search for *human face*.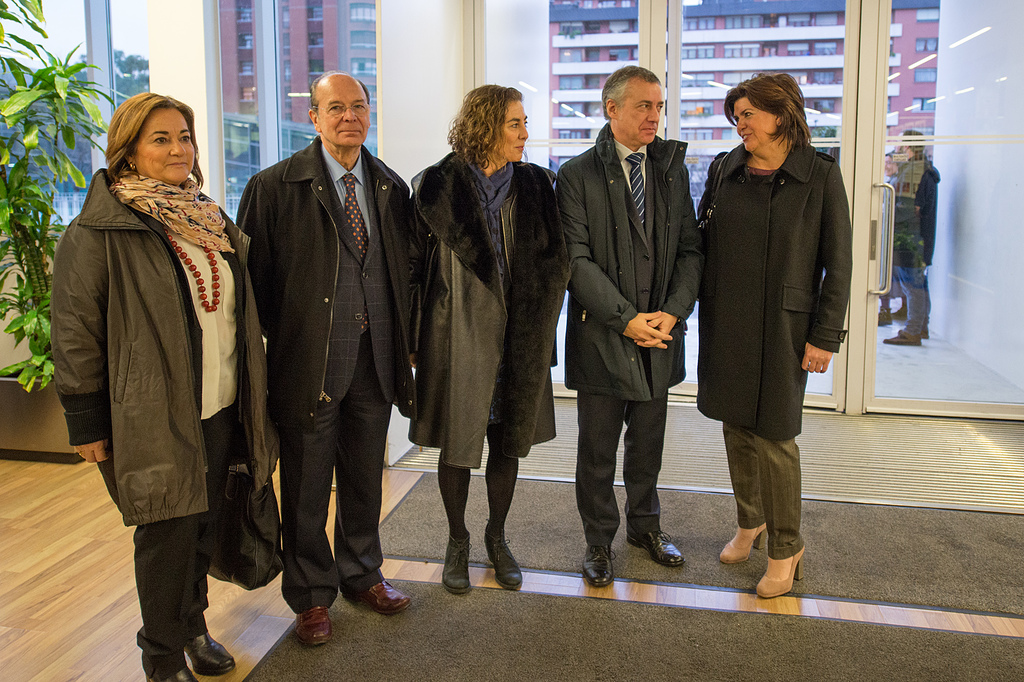
Found at 617 81 666 144.
